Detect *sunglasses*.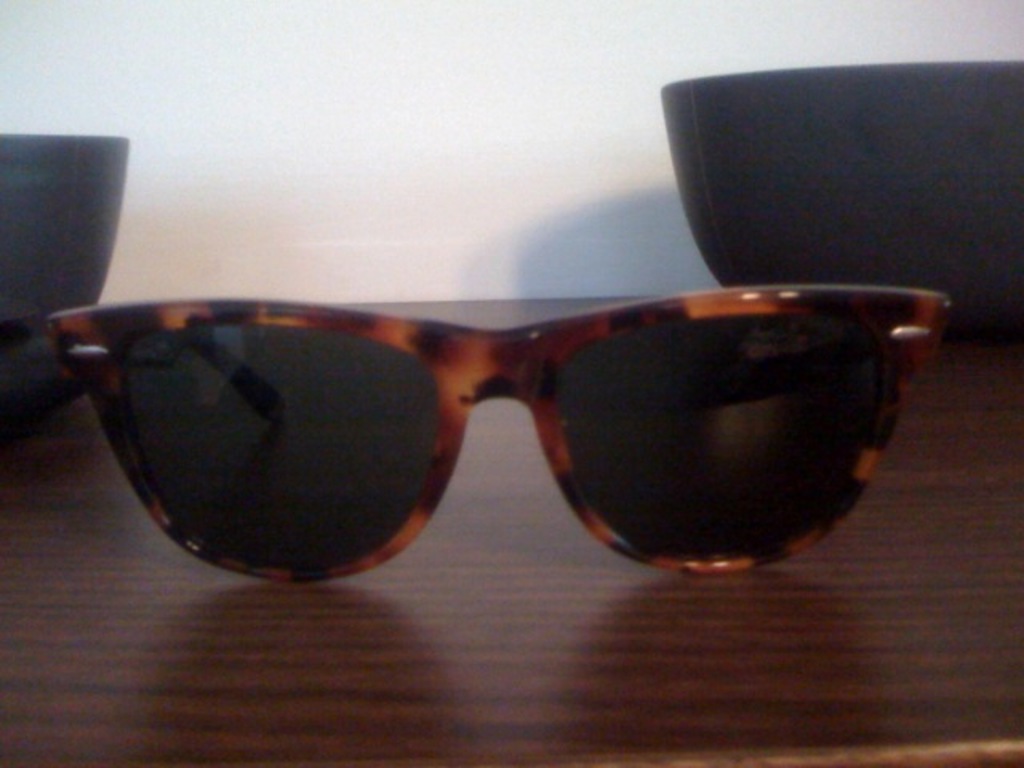
Detected at <bbox>45, 283, 950, 584</bbox>.
